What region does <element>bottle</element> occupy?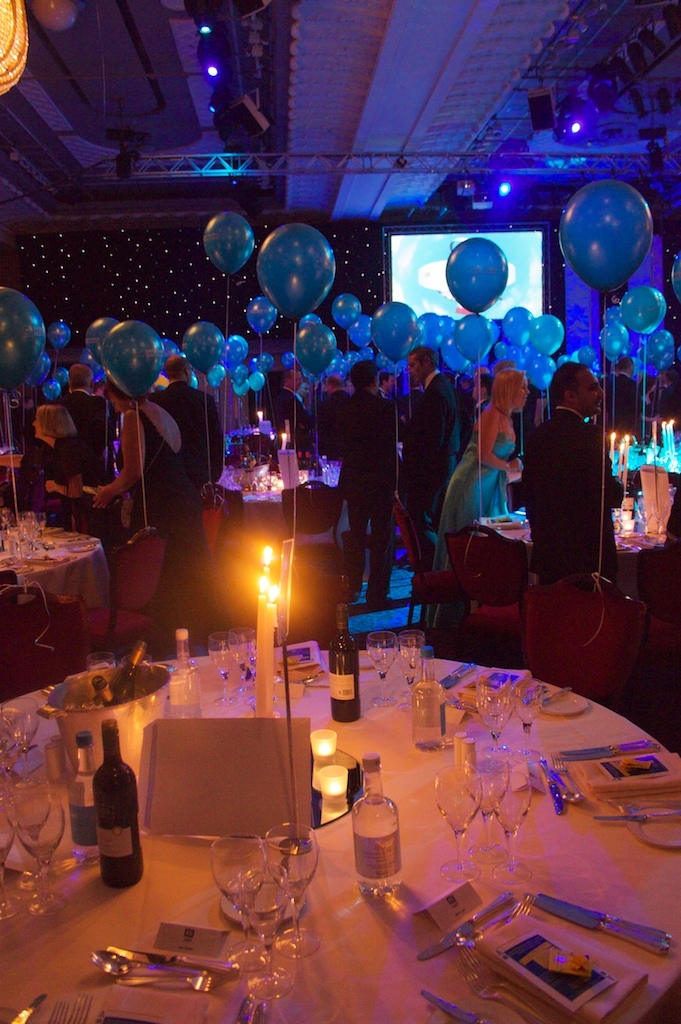
l=292, t=451, r=303, b=468.
